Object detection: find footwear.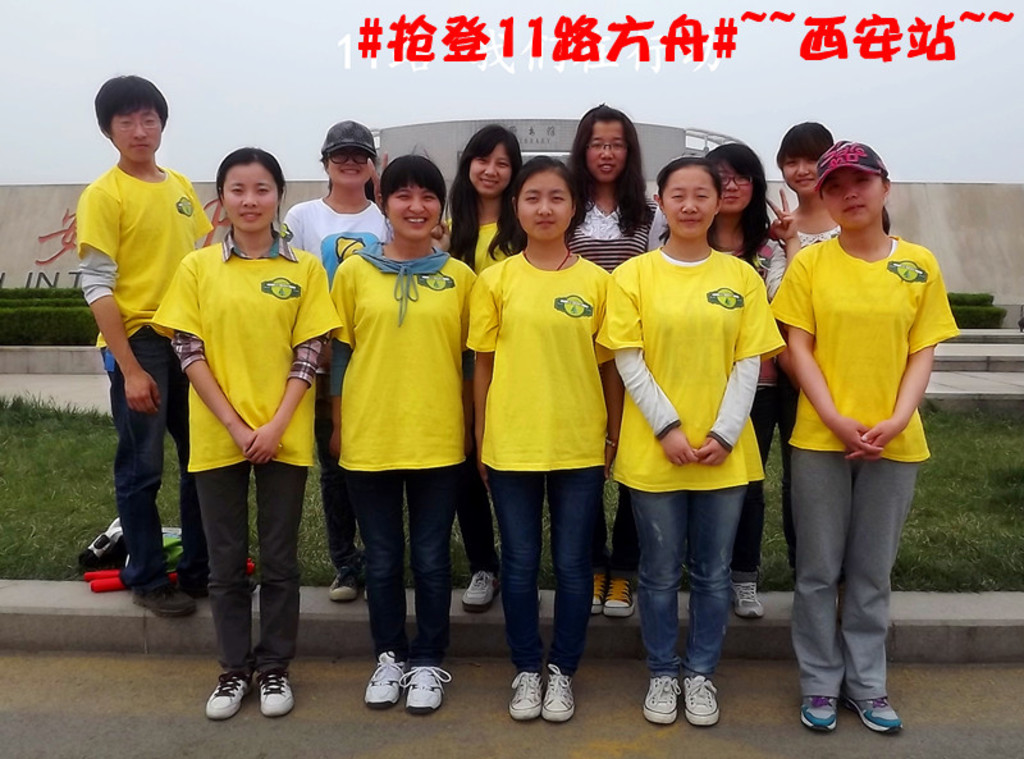
<box>543,666,576,724</box>.
